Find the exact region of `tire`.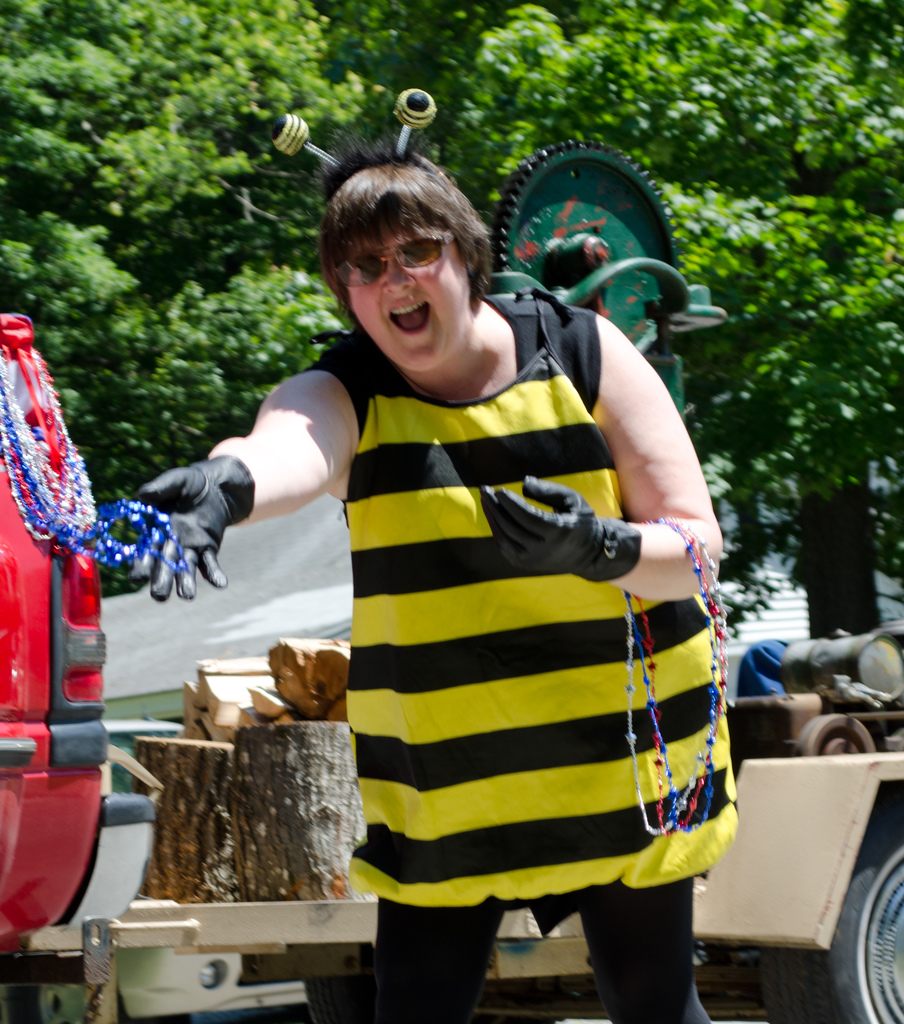
Exact region: (x1=0, y1=970, x2=157, y2=1023).
